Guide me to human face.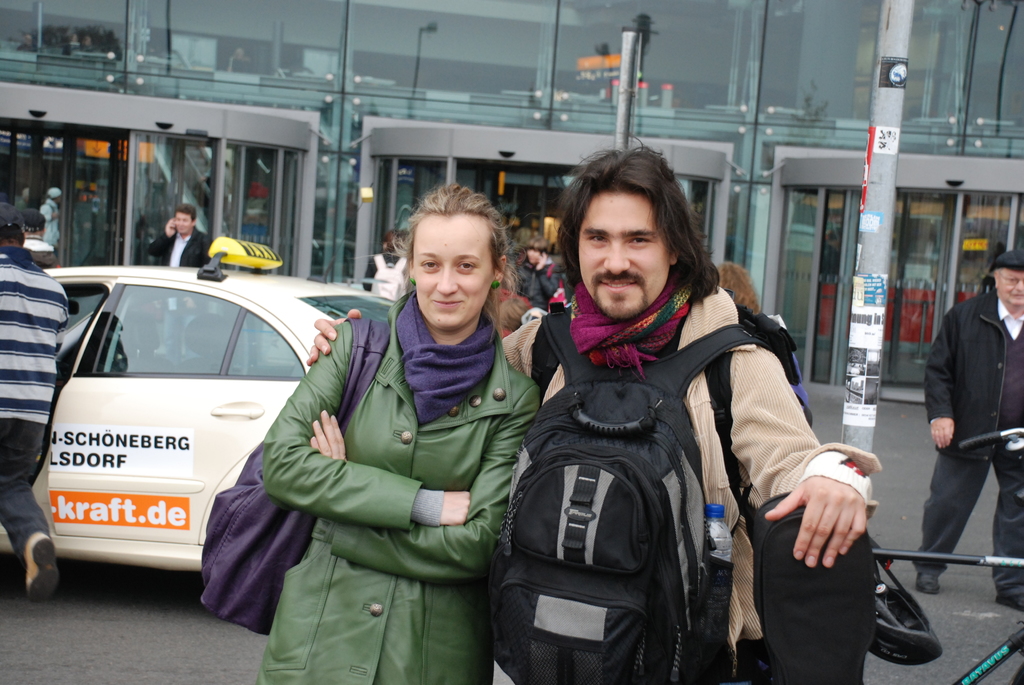
Guidance: bbox=(1000, 270, 1023, 308).
